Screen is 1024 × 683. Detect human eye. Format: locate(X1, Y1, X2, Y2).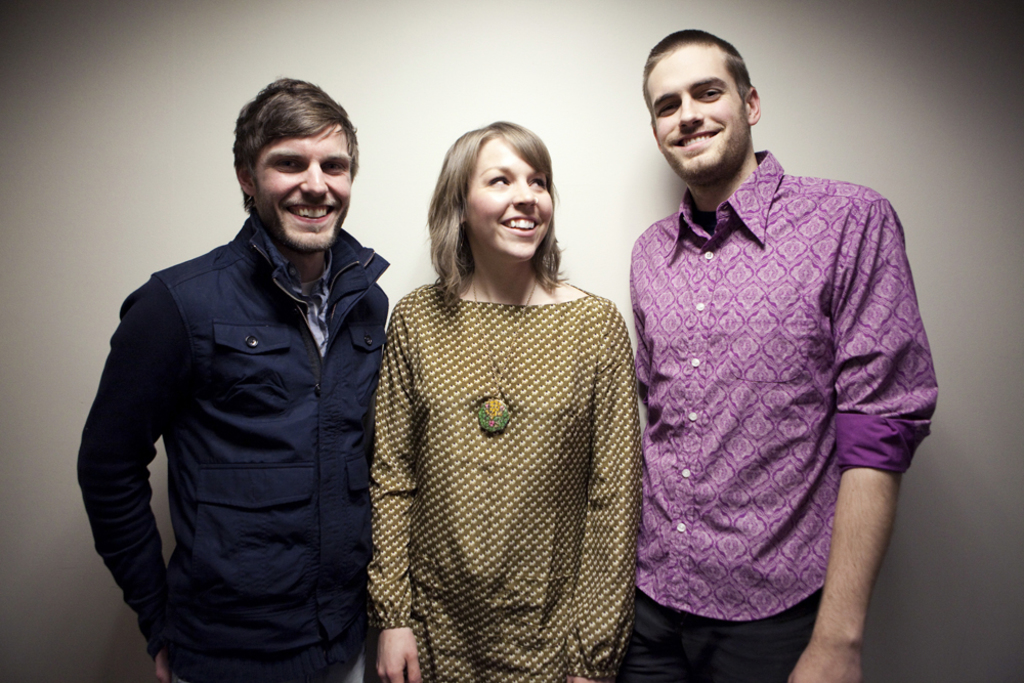
locate(526, 175, 546, 189).
